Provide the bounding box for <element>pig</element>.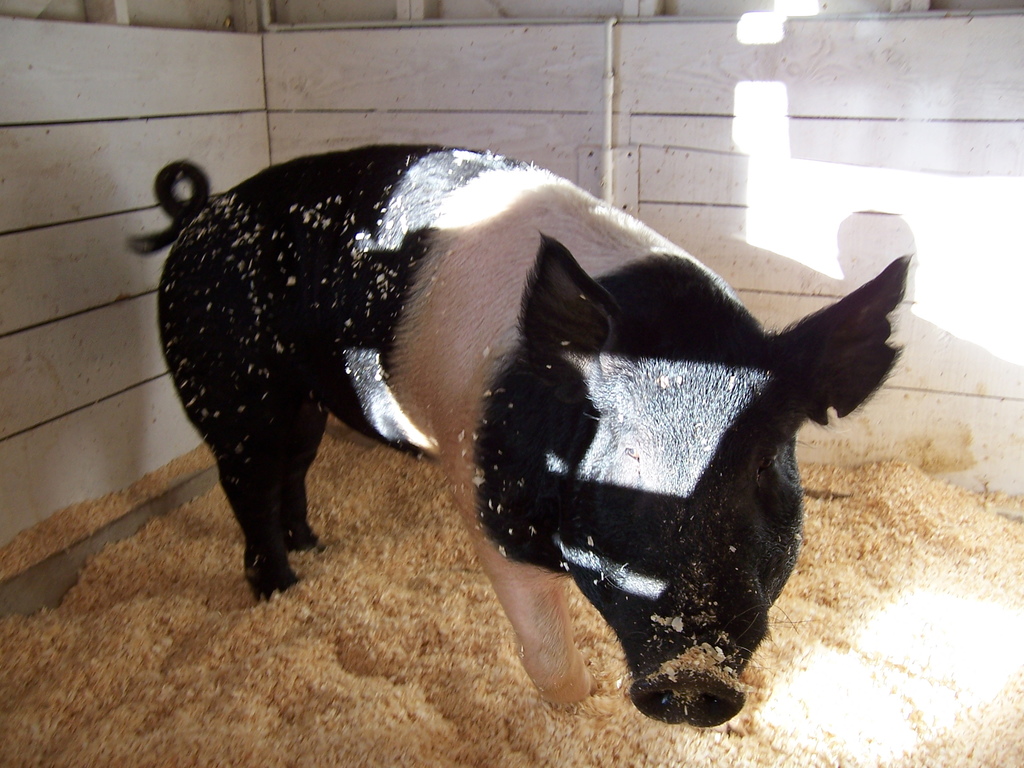
detection(125, 141, 915, 726).
